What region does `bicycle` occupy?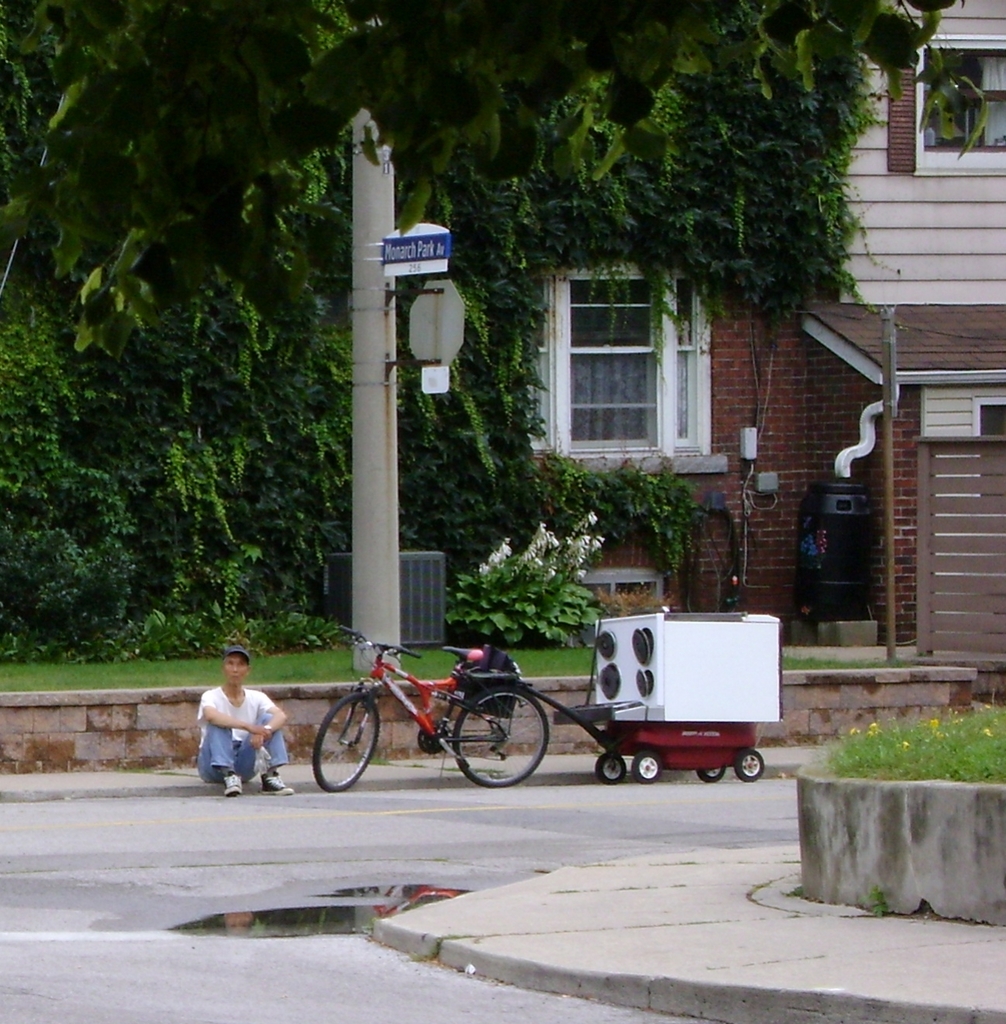
<bbox>297, 641, 574, 792</bbox>.
